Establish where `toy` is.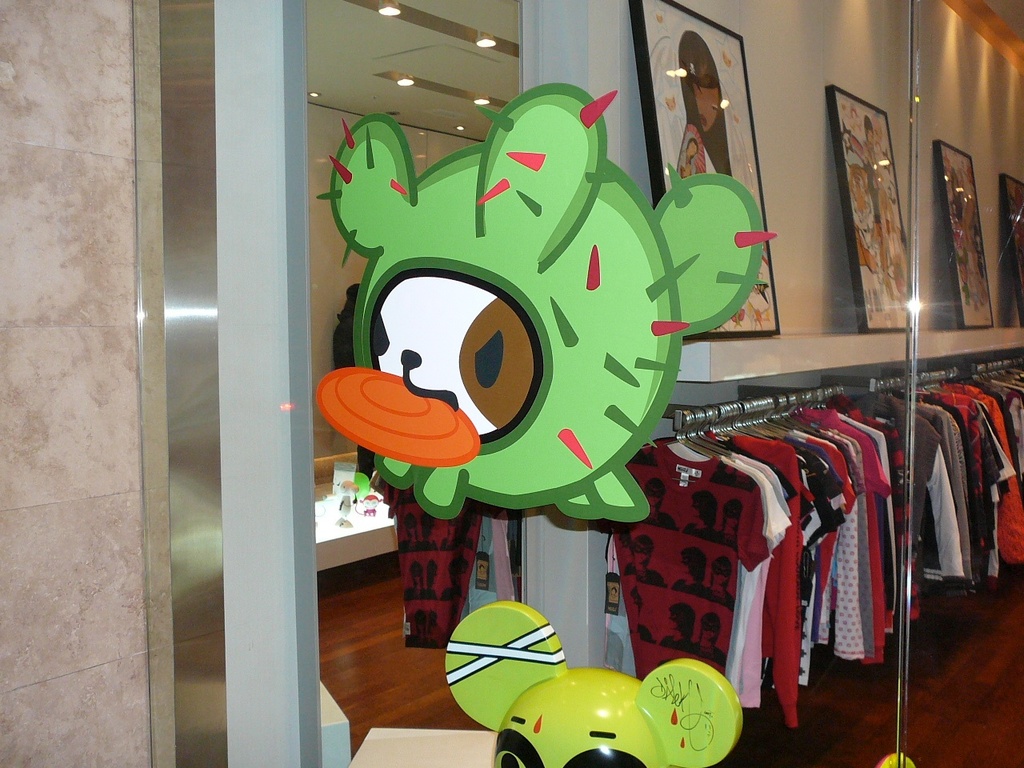
Established at region(442, 600, 918, 767).
